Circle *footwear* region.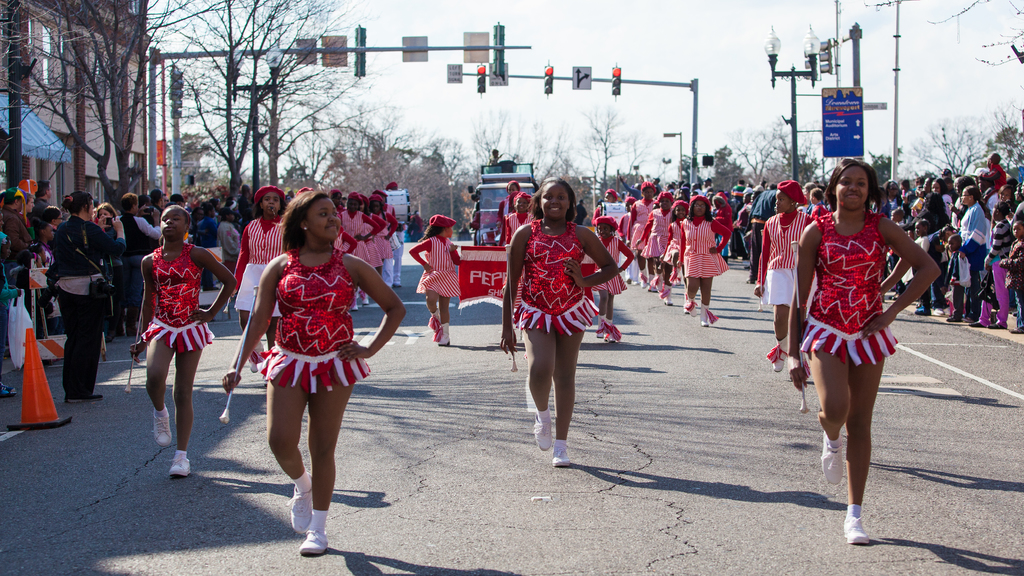
Region: Rect(700, 305, 712, 330).
